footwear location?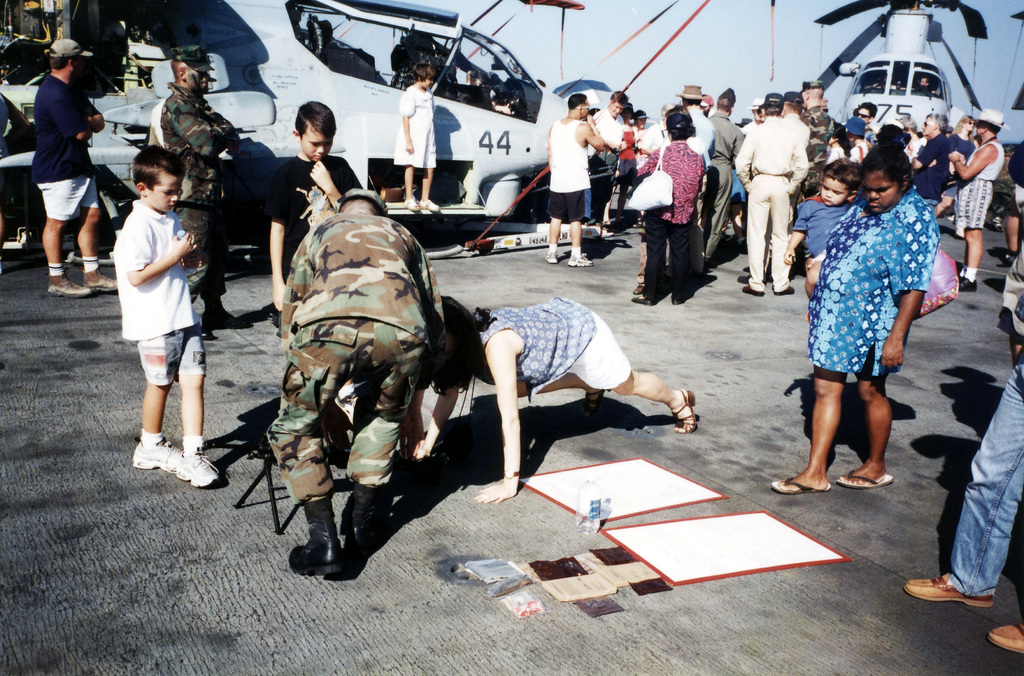
left=740, top=267, right=752, bottom=272
